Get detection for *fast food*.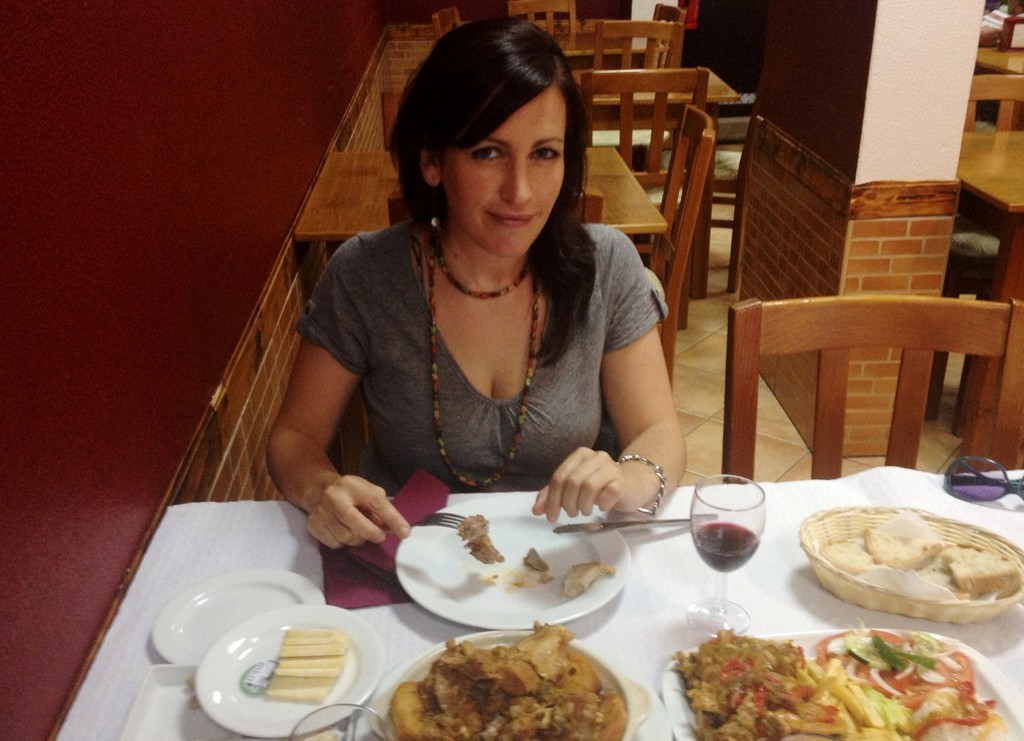
Detection: locate(455, 512, 505, 566).
